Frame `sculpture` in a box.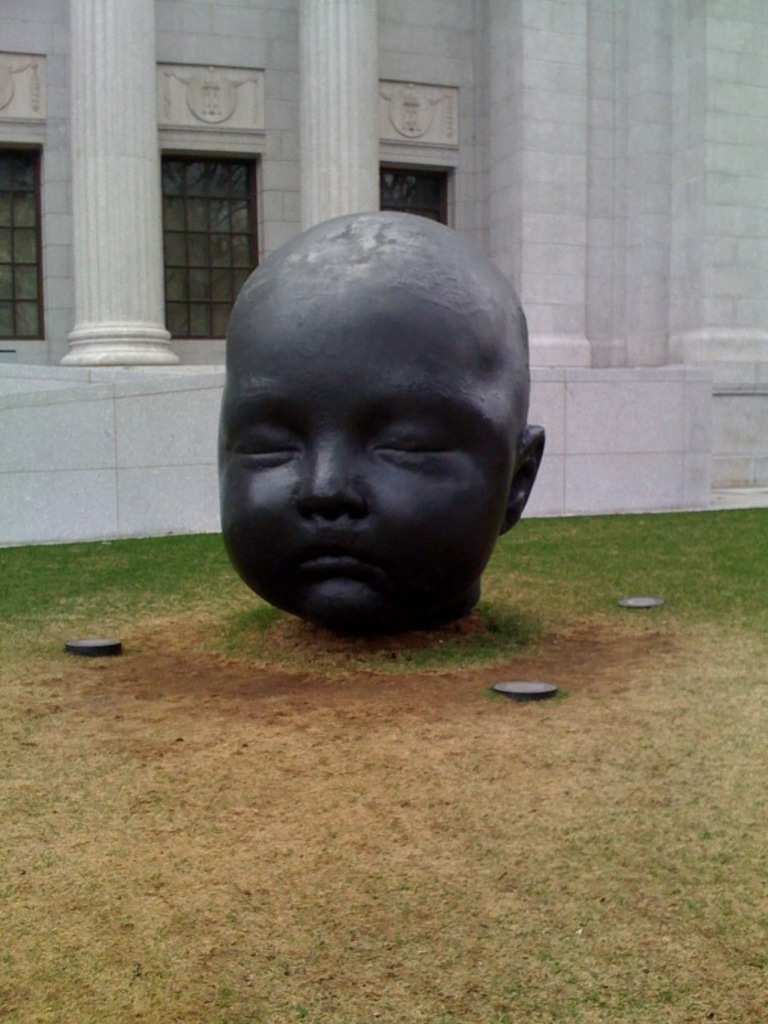
box(241, 223, 536, 600).
